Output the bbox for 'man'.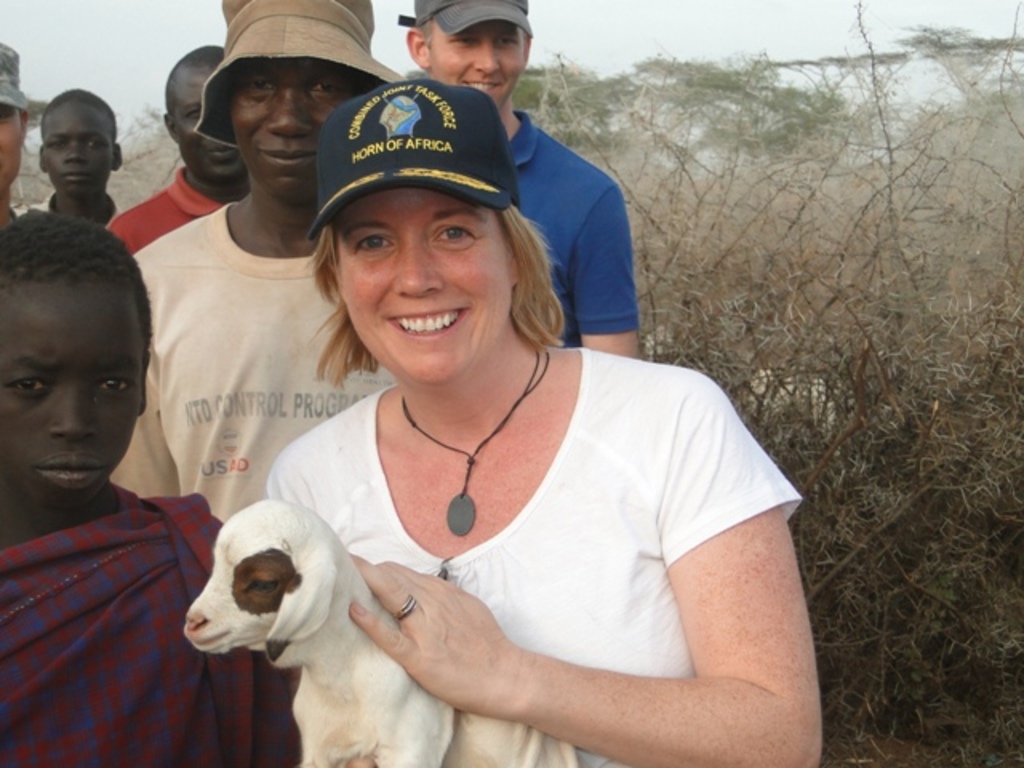
bbox=(398, 0, 640, 363).
